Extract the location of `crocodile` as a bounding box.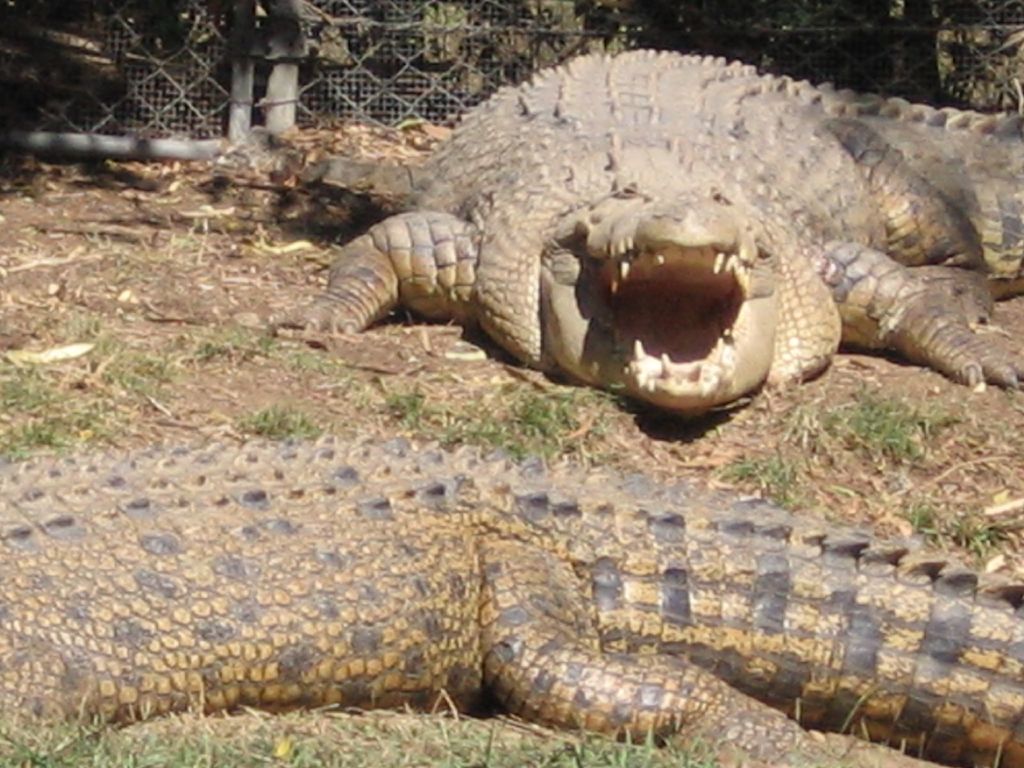
[301, 49, 1023, 415].
